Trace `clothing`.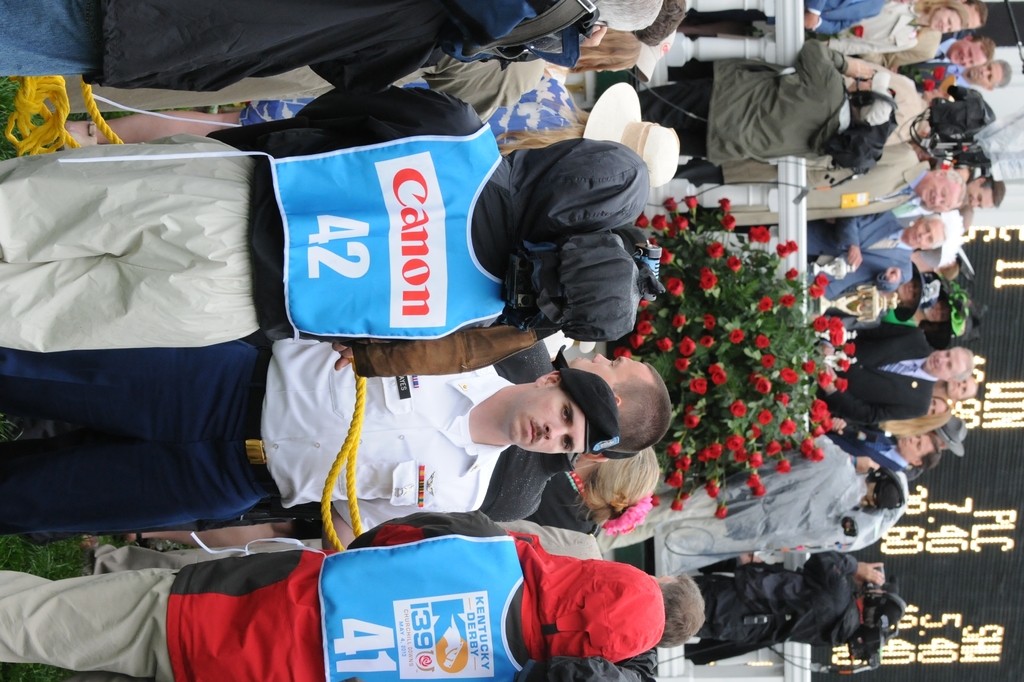
Traced to bbox=(641, 40, 851, 168).
